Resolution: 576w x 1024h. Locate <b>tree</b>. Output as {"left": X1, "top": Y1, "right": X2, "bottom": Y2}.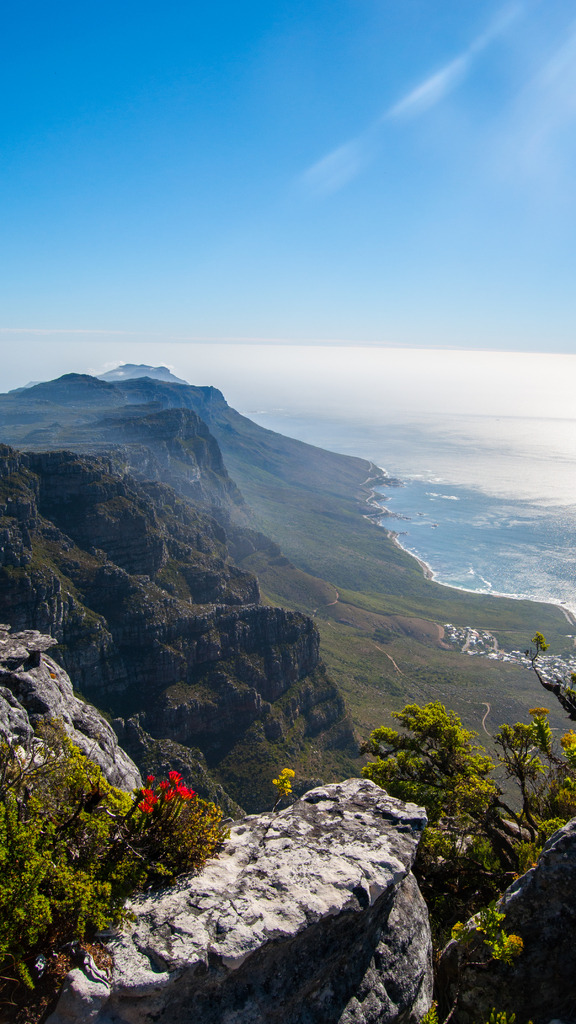
{"left": 493, "top": 724, "right": 546, "bottom": 829}.
